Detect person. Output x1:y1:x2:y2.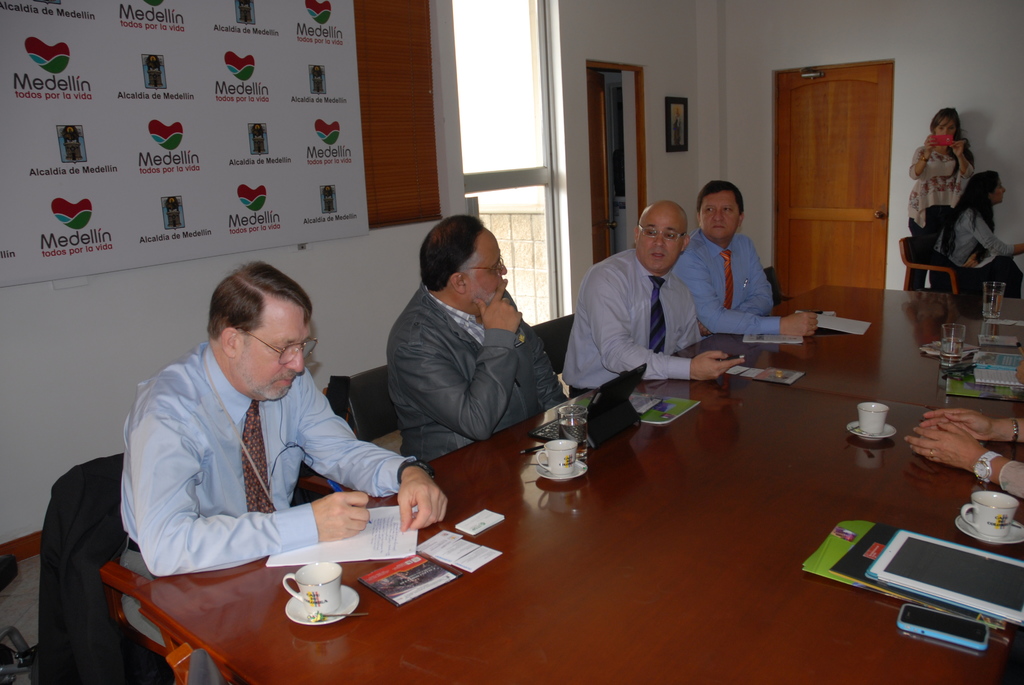
666:182:814:337.
